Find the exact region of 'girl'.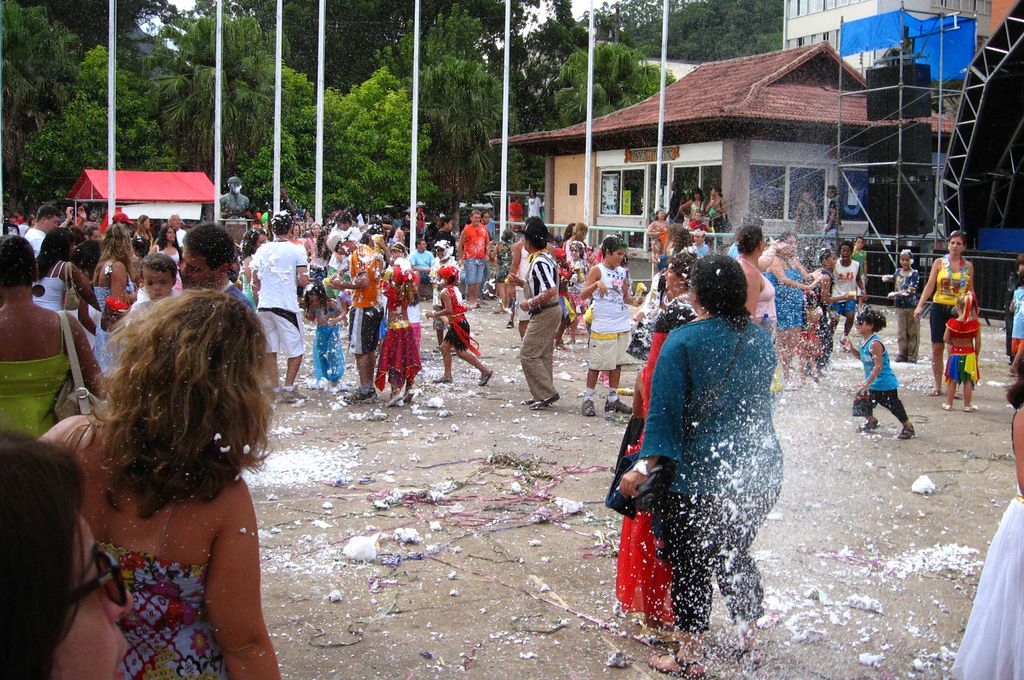
Exact region: [left=1007, top=284, right=1023, bottom=362].
